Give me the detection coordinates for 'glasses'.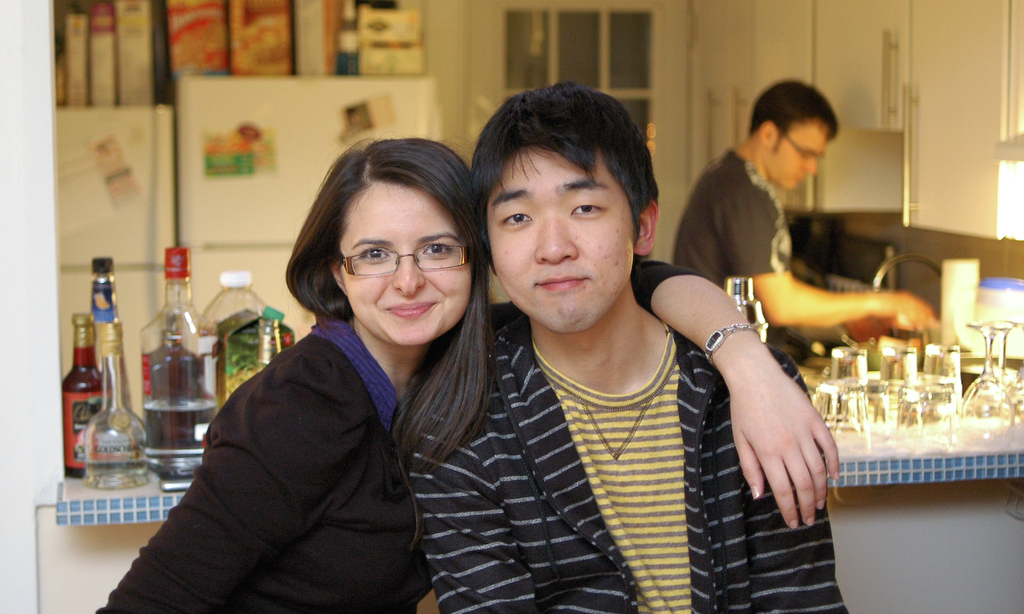
box(780, 124, 824, 165).
